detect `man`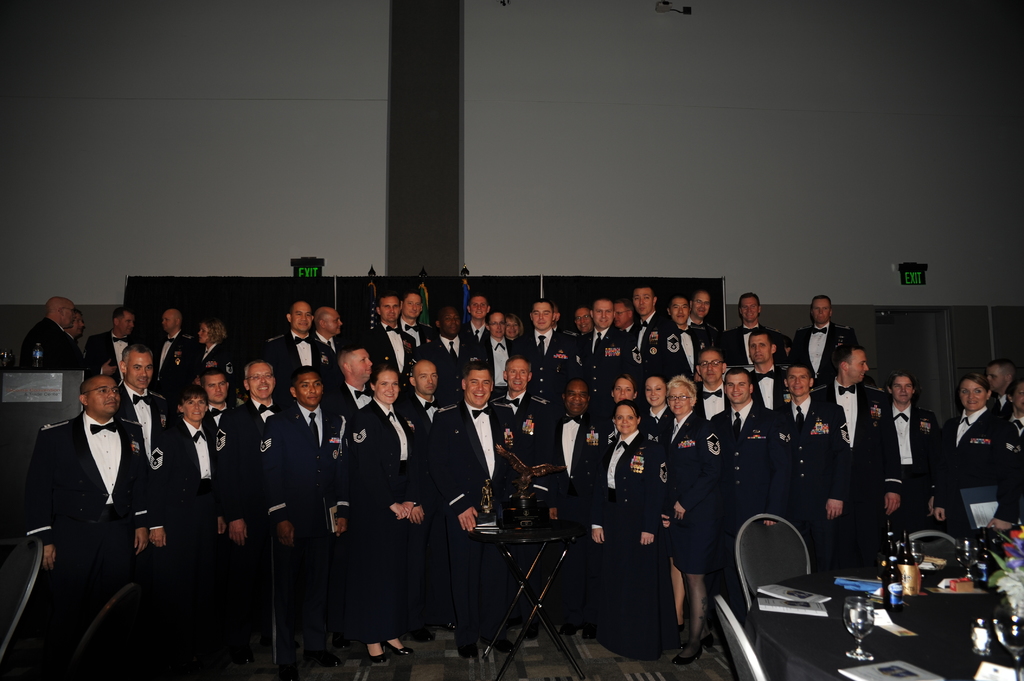
bbox=[708, 366, 795, 607]
